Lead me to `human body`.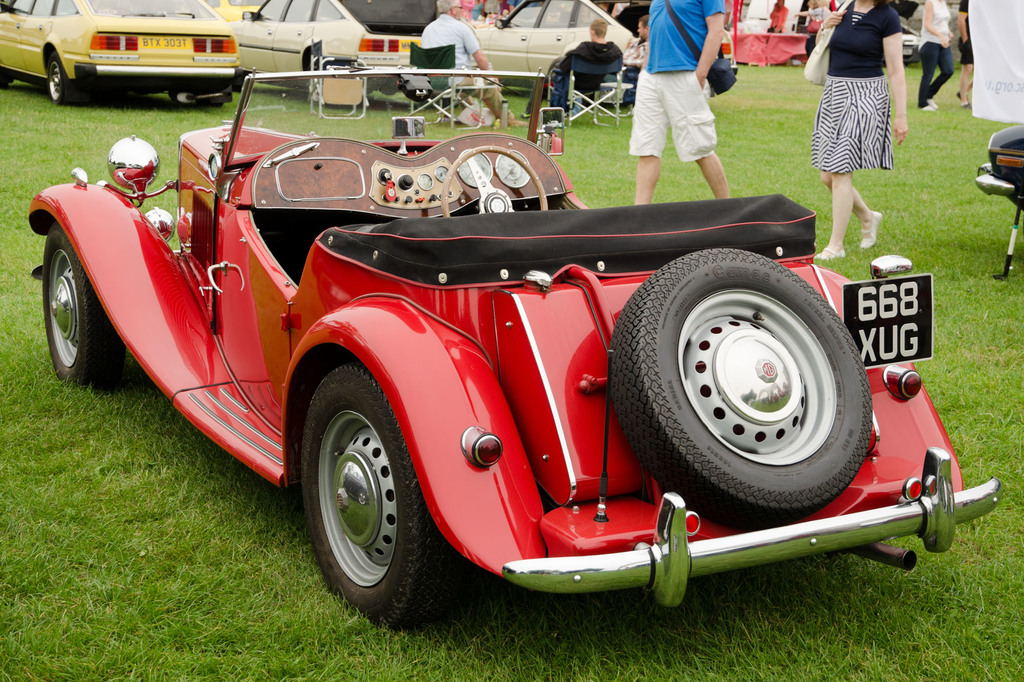
Lead to box=[555, 17, 625, 104].
